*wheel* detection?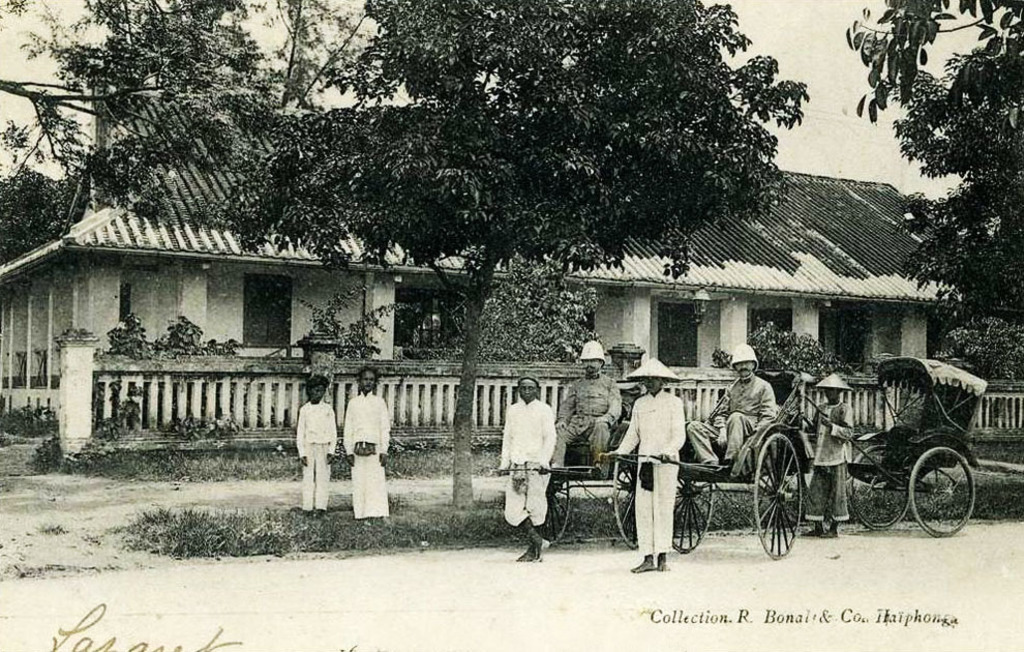
{"left": 671, "top": 476, "right": 717, "bottom": 554}
